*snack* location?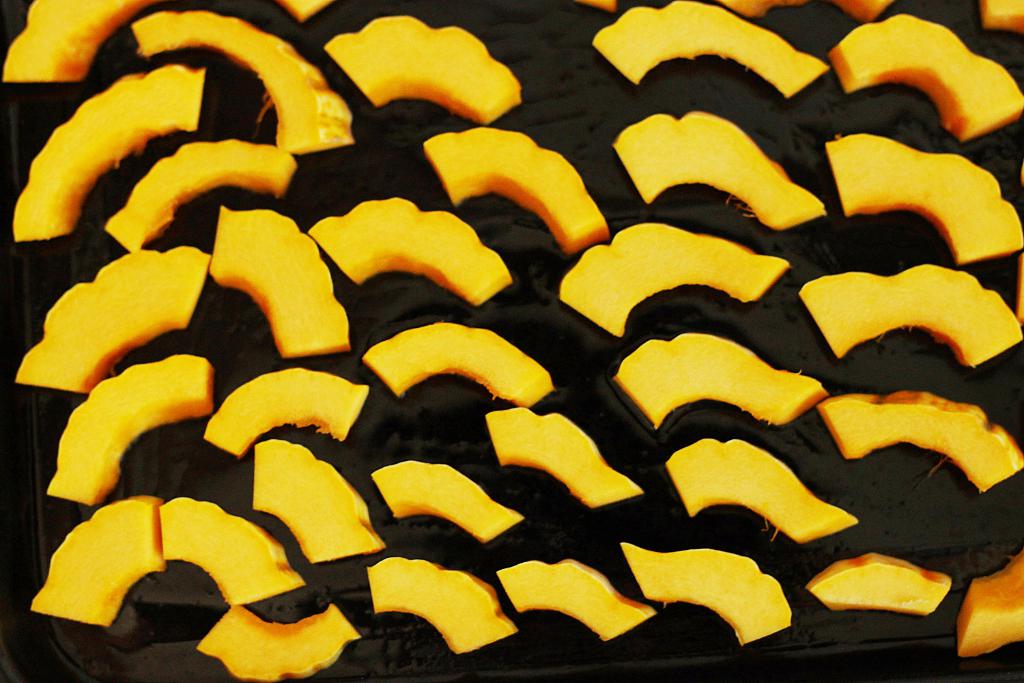
locate(253, 438, 390, 570)
